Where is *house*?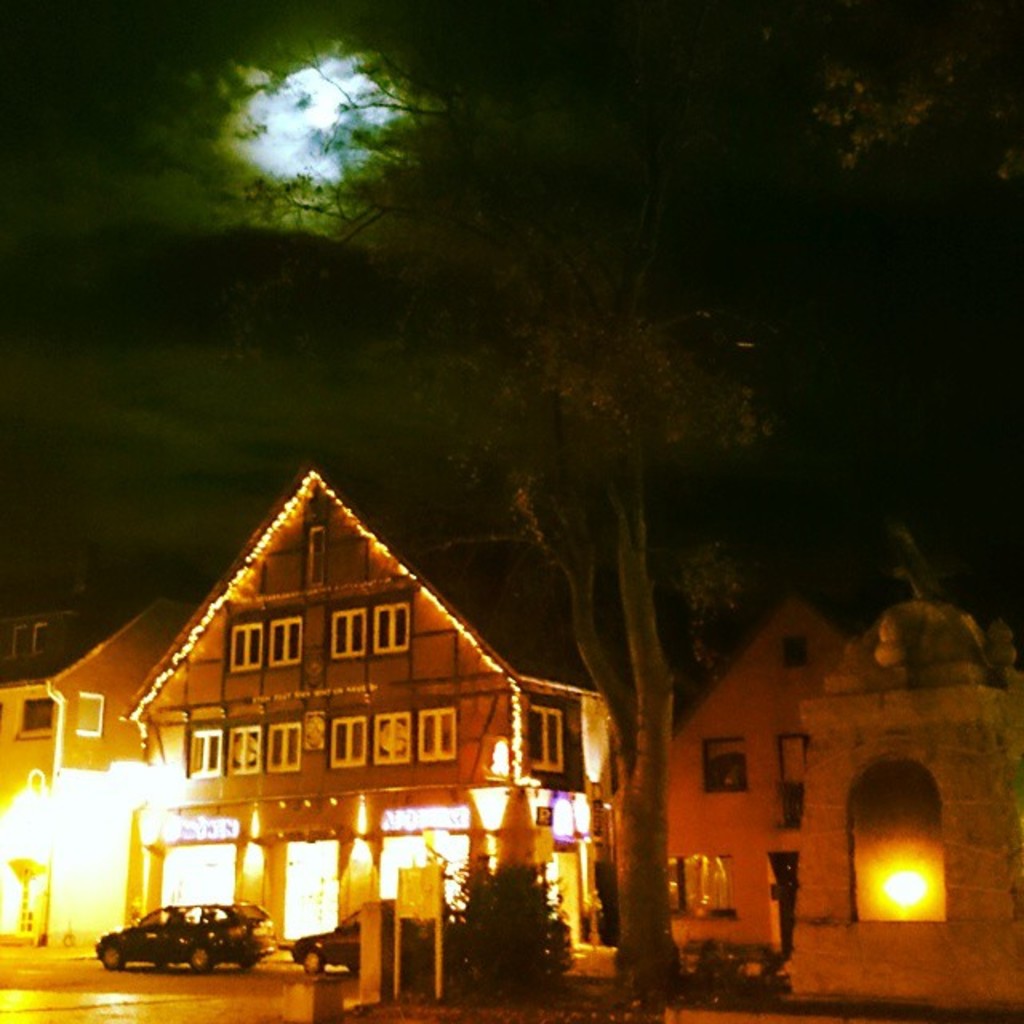
[774, 590, 1022, 1006].
